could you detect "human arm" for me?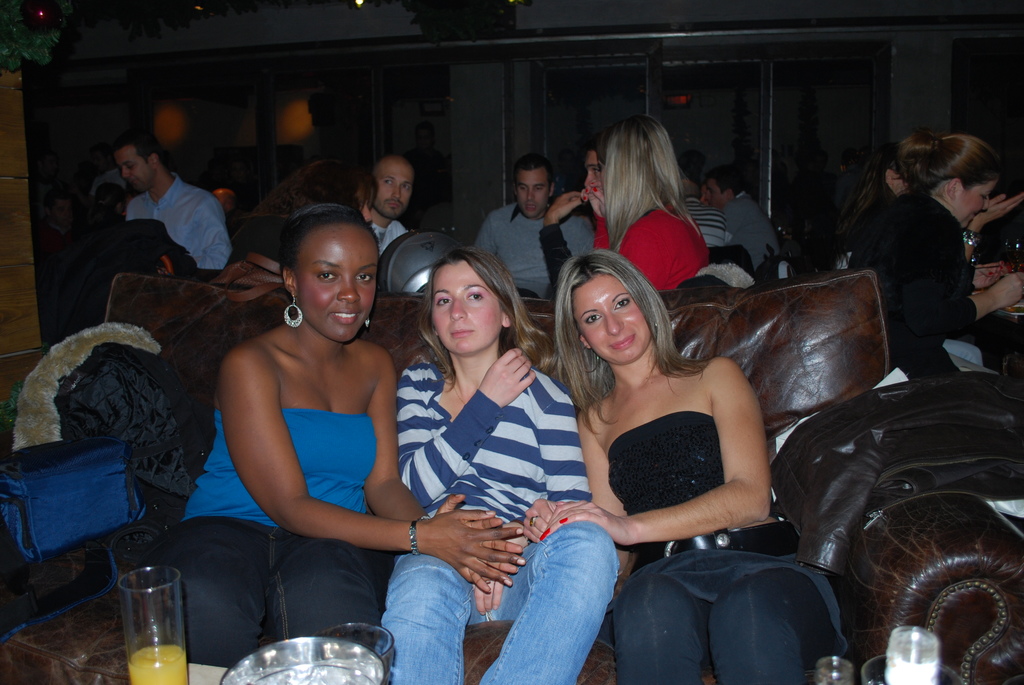
Detection result: rect(196, 202, 230, 266).
